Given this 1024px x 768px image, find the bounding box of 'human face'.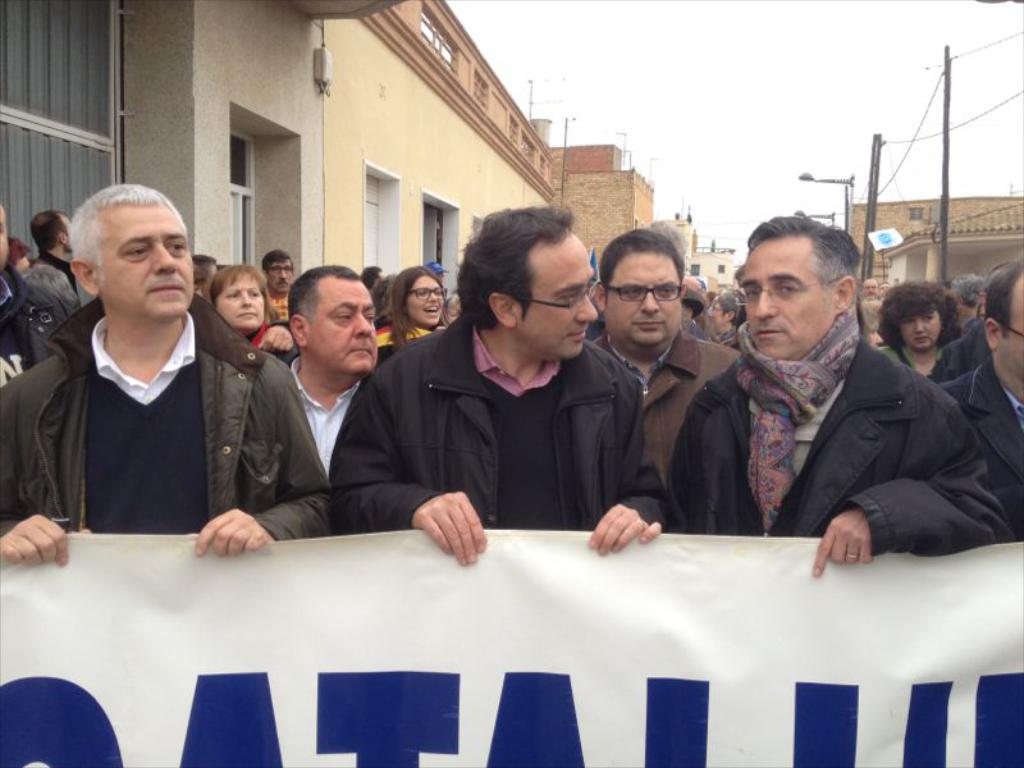
x1=520 y1=232 x2=595 y2=361.
